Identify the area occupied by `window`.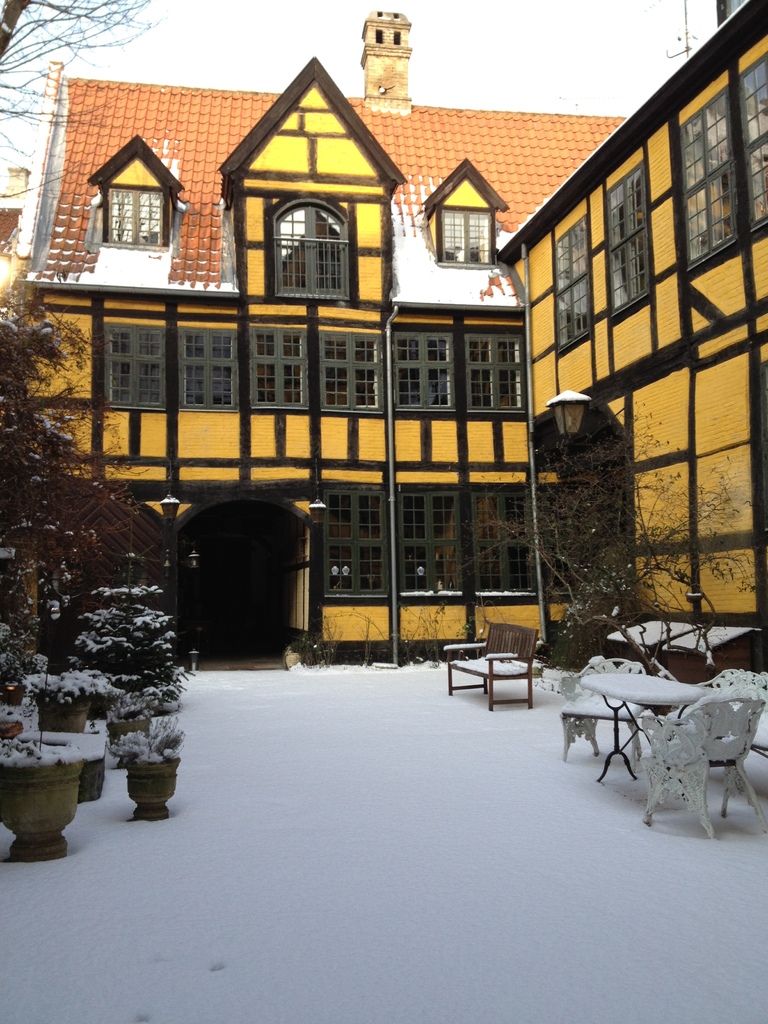
Area: {"left": 100, "top": 324, "right": 170, "bottom": 406}.
